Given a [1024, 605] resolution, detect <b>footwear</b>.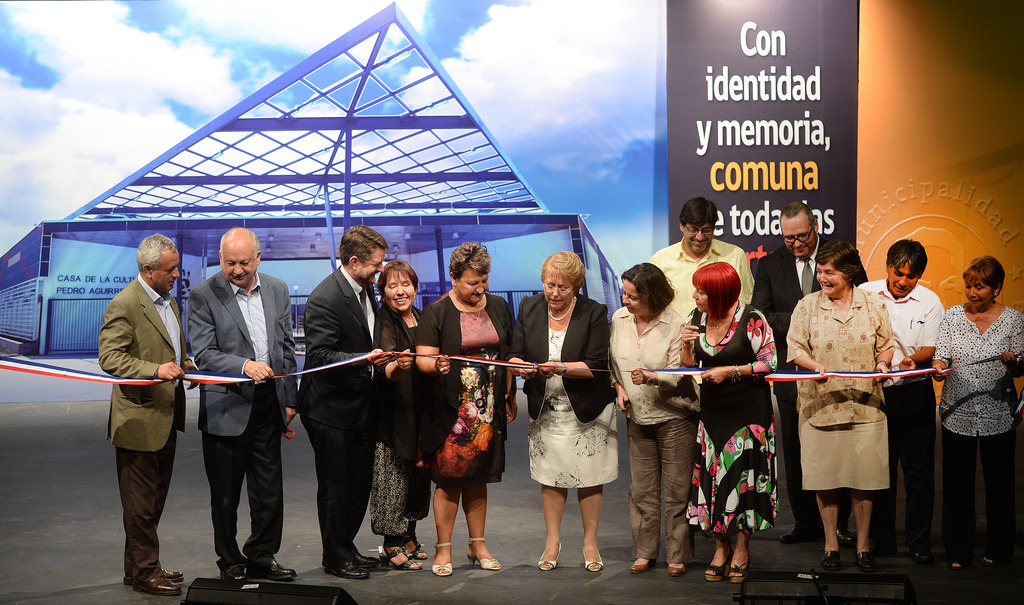
bbox=(908, 547, 934, 567).
